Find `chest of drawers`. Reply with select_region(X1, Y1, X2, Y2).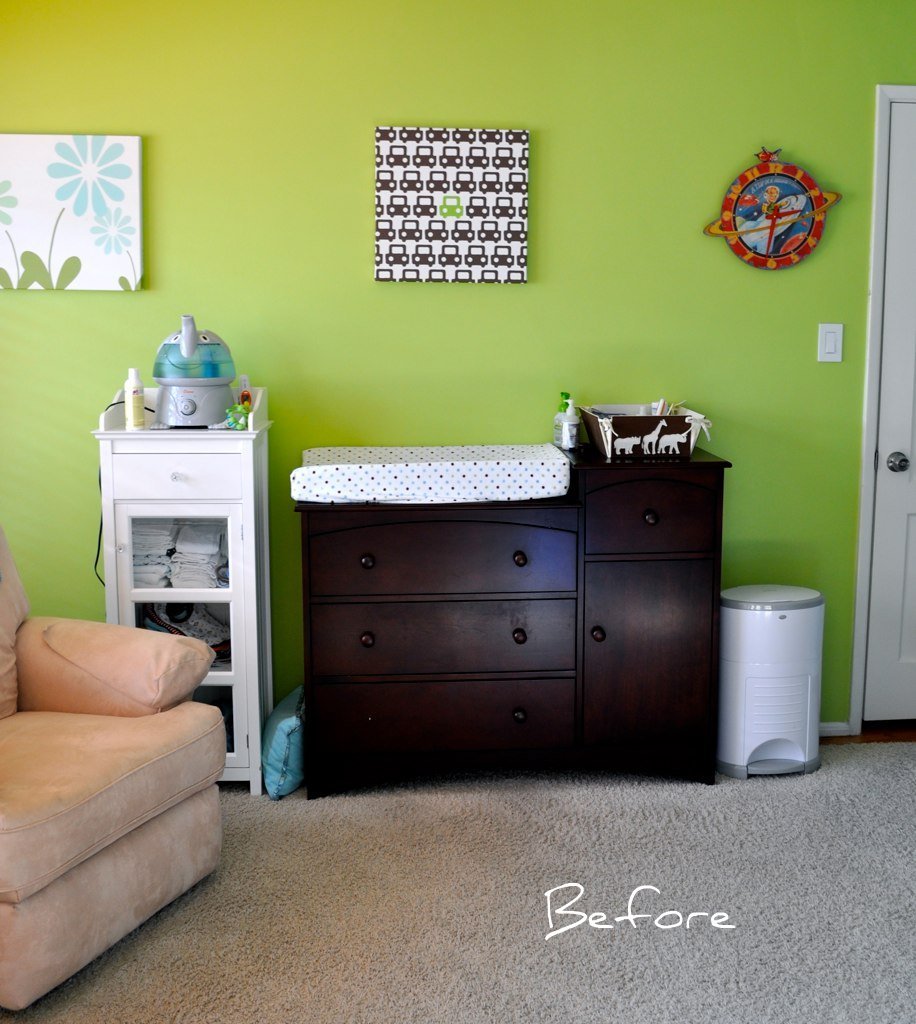
select_region(88, 382, 274, 792).
